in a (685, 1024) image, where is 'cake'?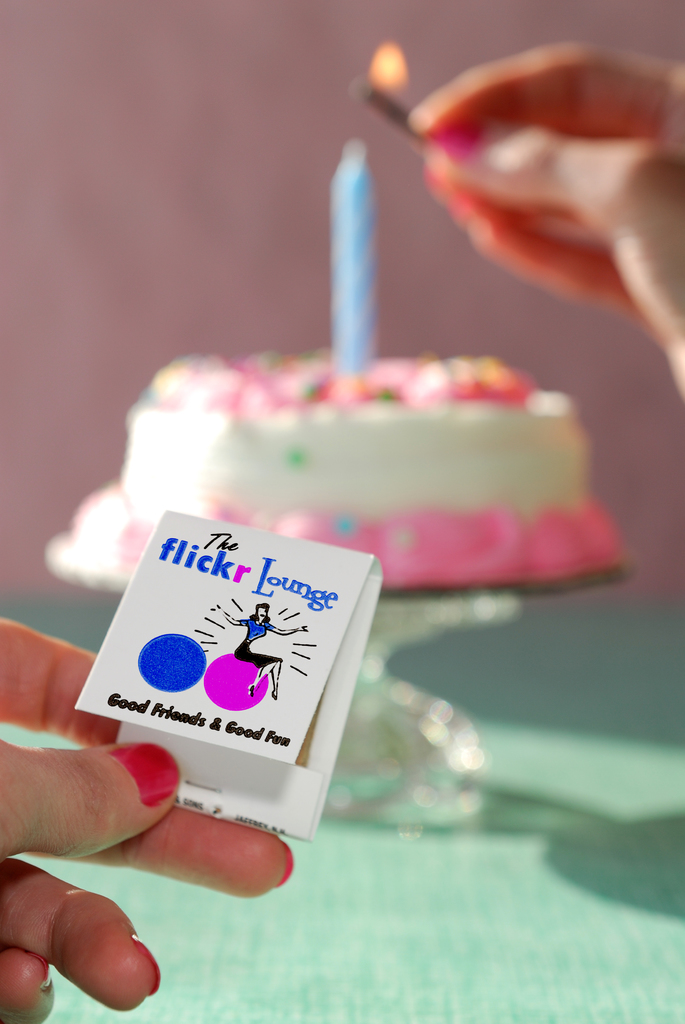
bbox=(67, 354, 625, 588).
